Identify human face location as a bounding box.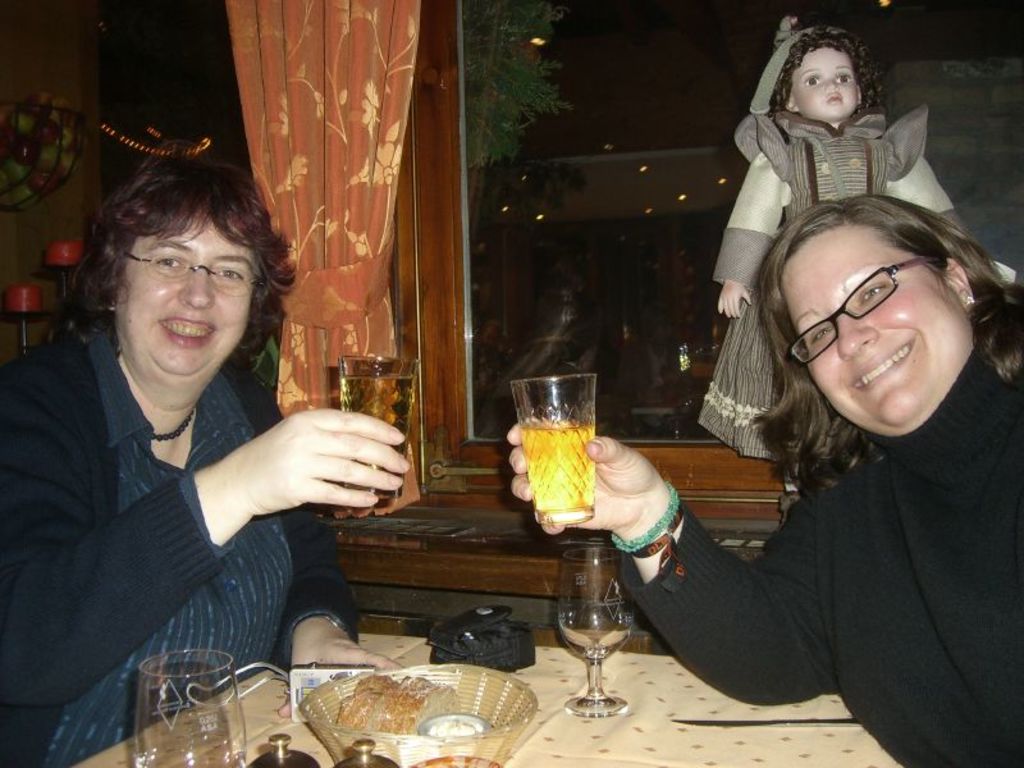
[791,46,858,118].
